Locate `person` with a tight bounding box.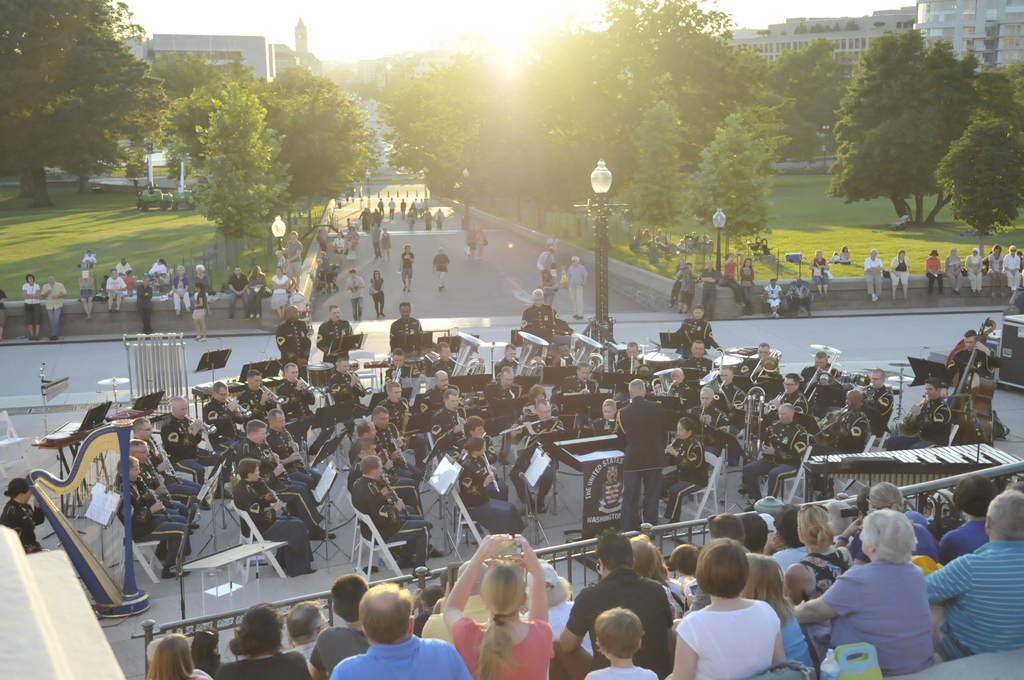
(left=809, top=251, right=831, bottom=296).
